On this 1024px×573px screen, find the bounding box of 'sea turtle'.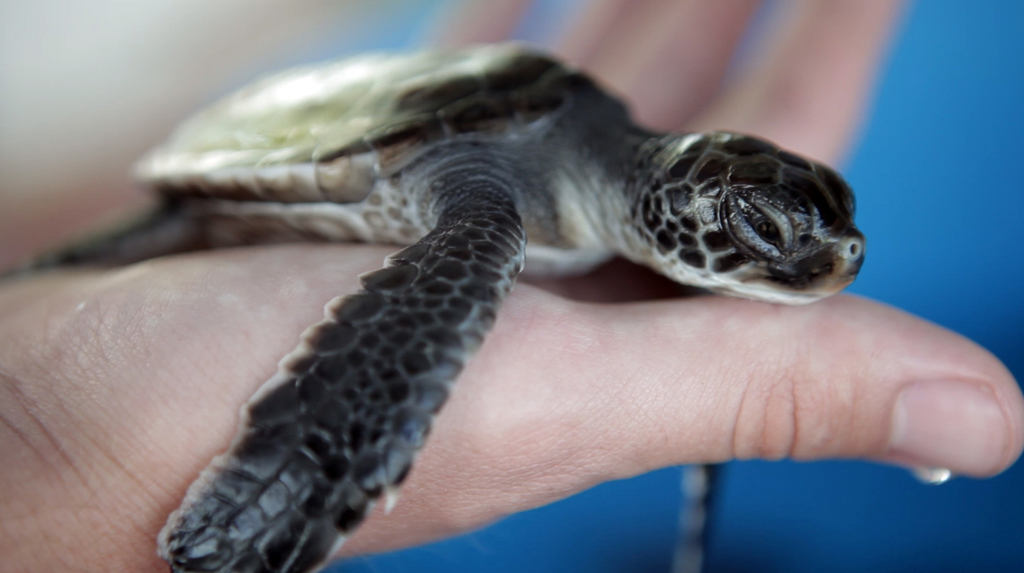
Bounding box: <region>0, 34, 865, 572</region>.
